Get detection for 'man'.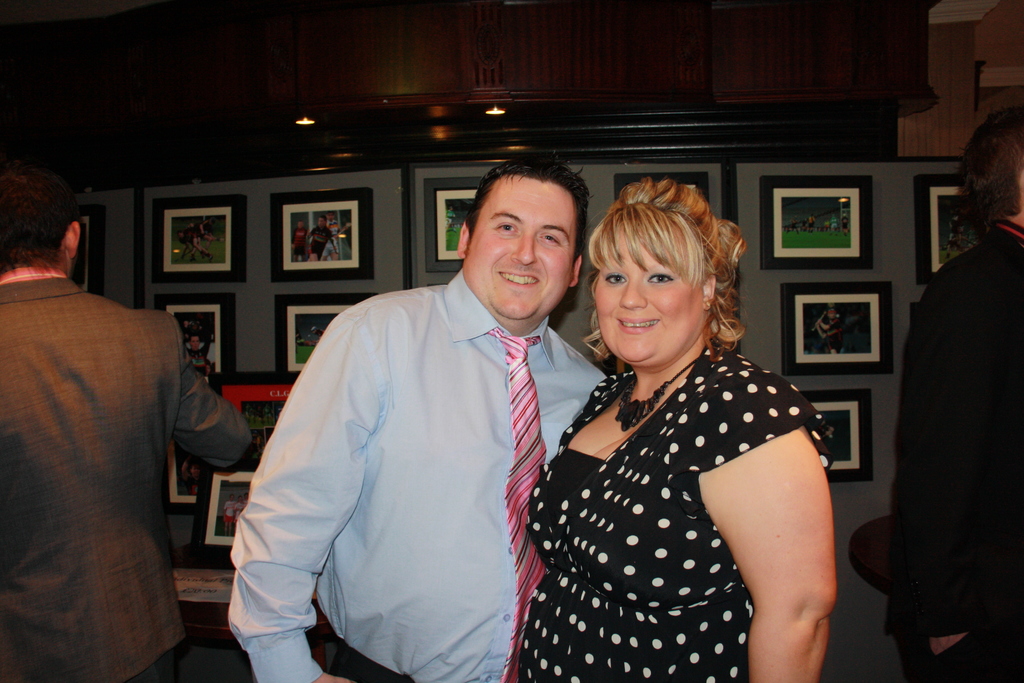
Detection: x1=291 y1=221 x2=308 y2=263.
